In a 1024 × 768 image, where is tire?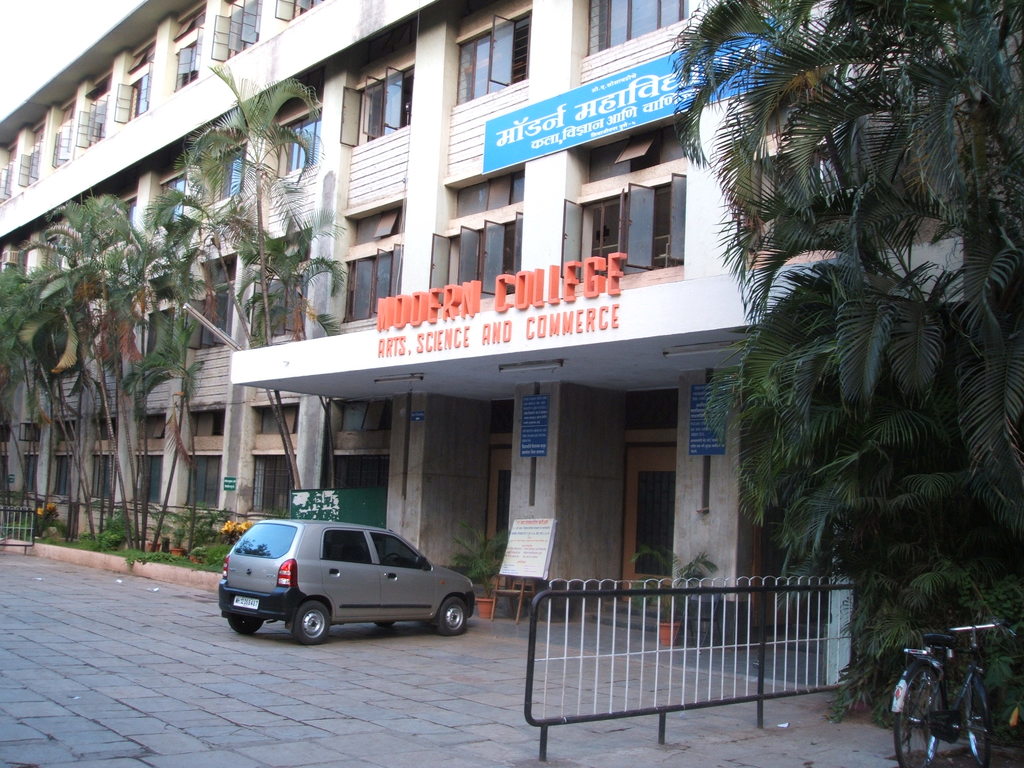
x1=229 y1=617 x2=259 y2=638.
